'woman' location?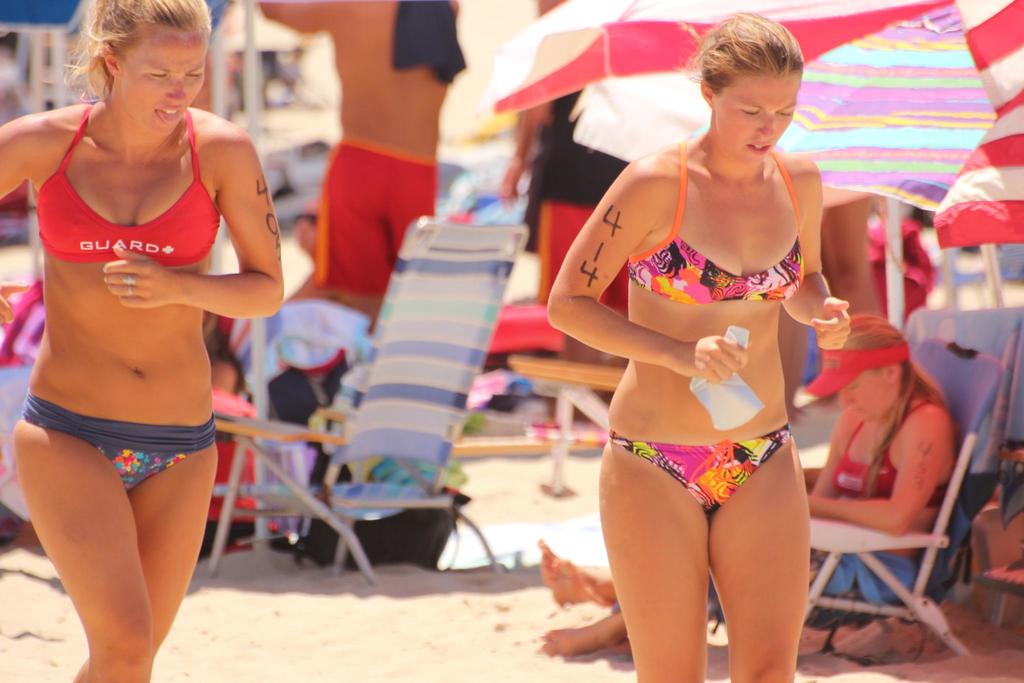
box=[0, 0, 289, 682]
